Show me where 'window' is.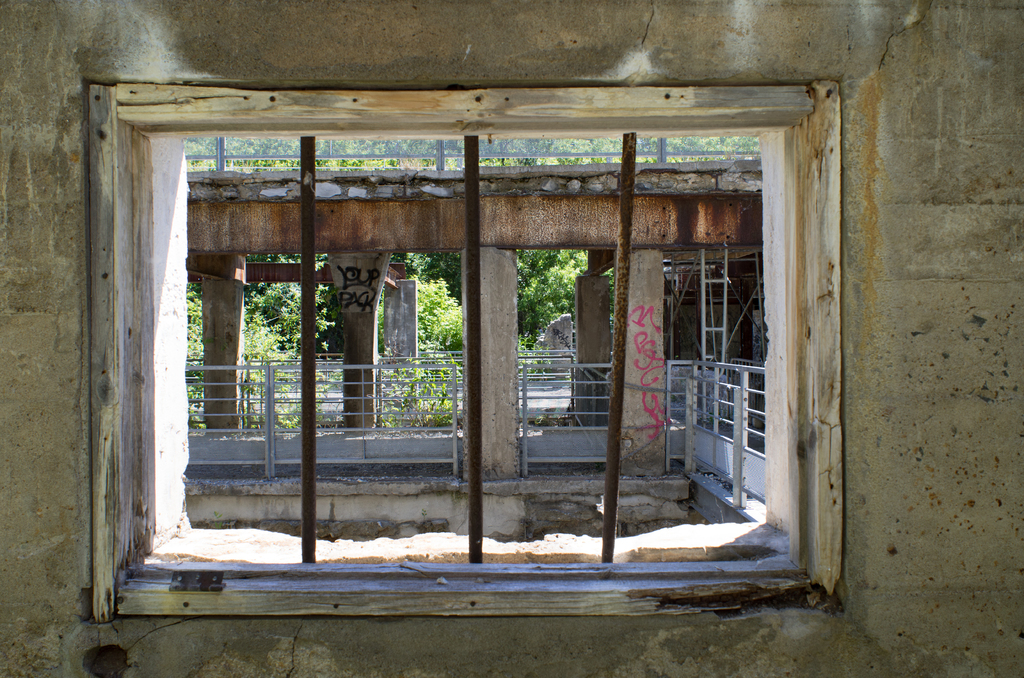
'window' is at 29 37 883 613.
